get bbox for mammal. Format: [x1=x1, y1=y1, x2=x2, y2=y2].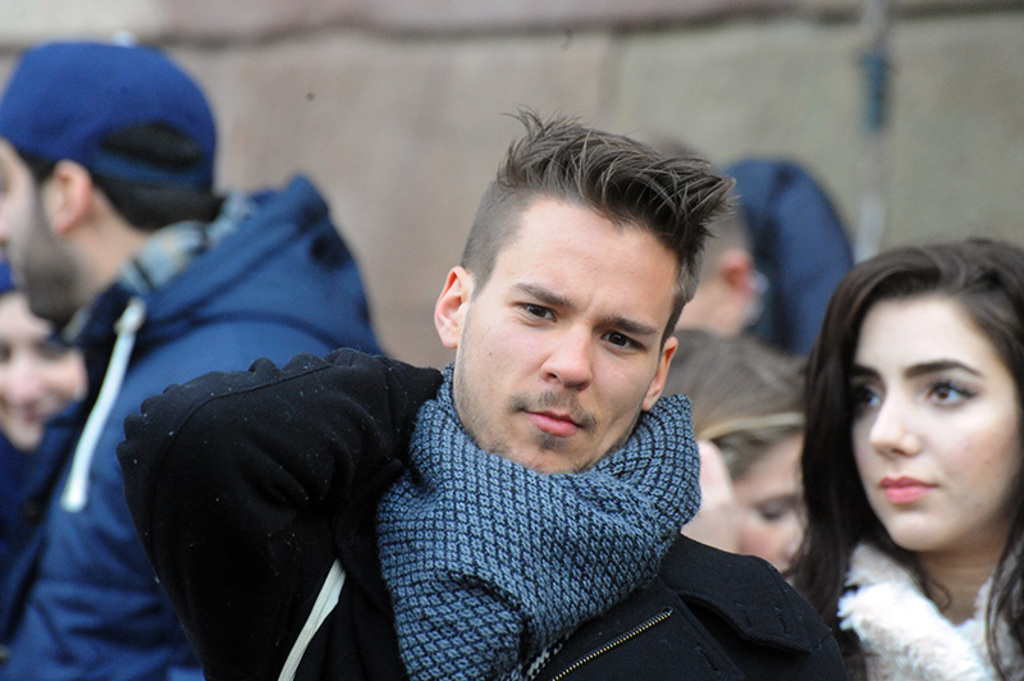
[x1=660, y1=332, x2=814, y2=589].
